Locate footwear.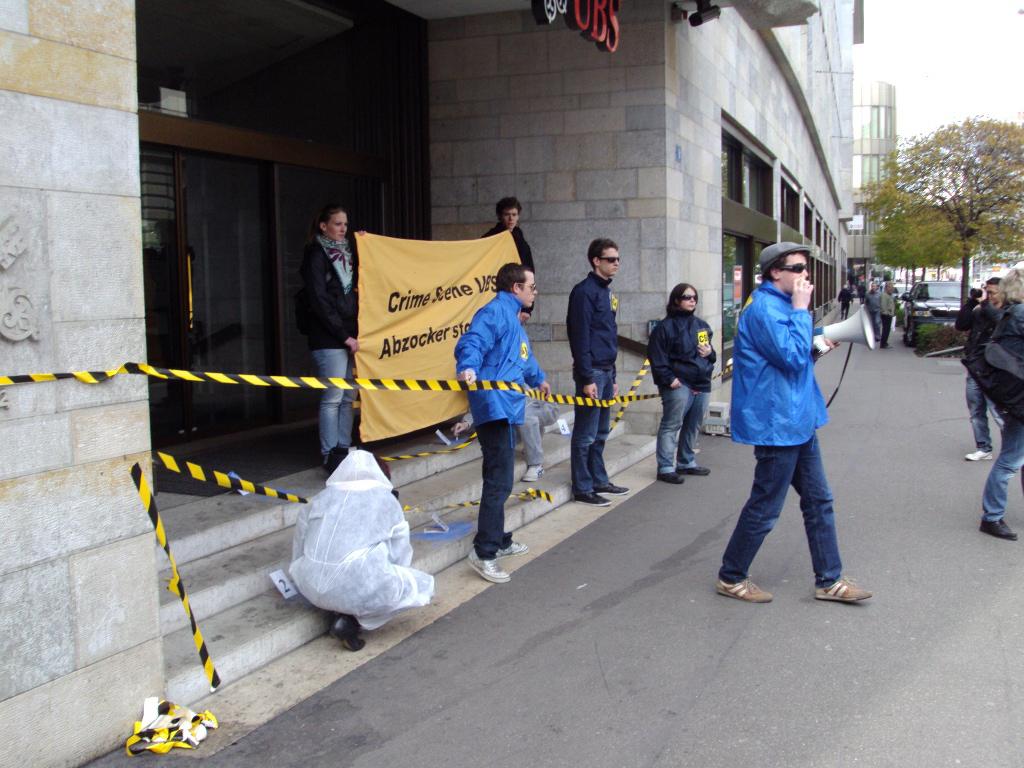
Bounding box: 497,533,528,555.
